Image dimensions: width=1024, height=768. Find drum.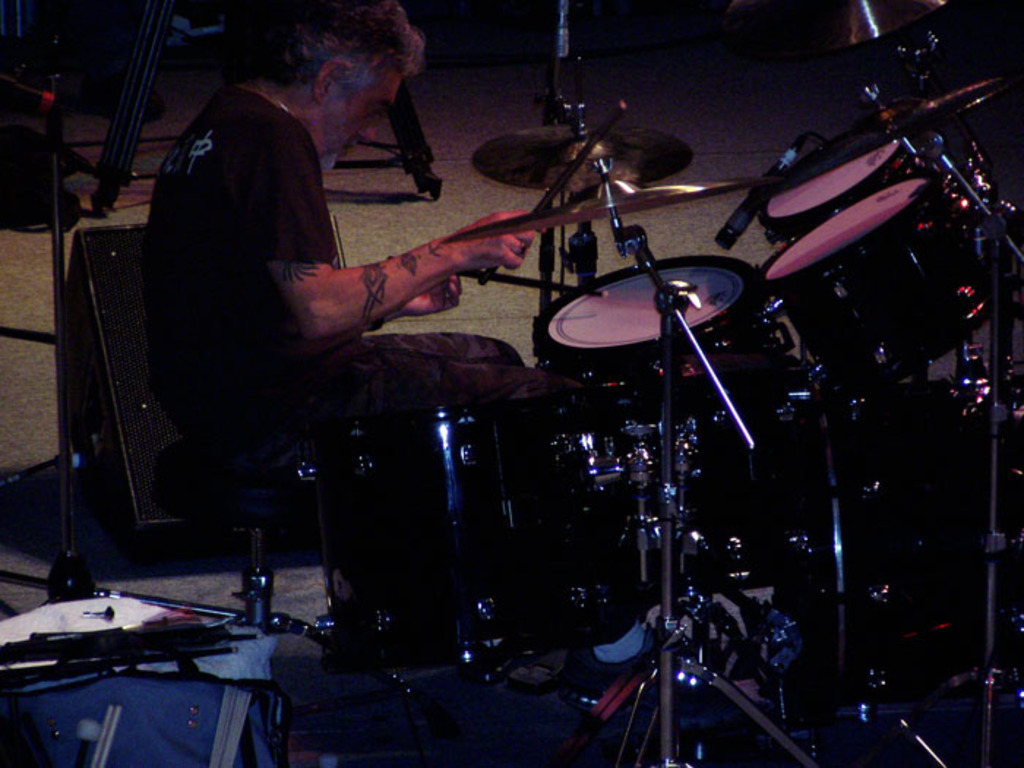
left=531, top=255, right=762, bottom=385.
